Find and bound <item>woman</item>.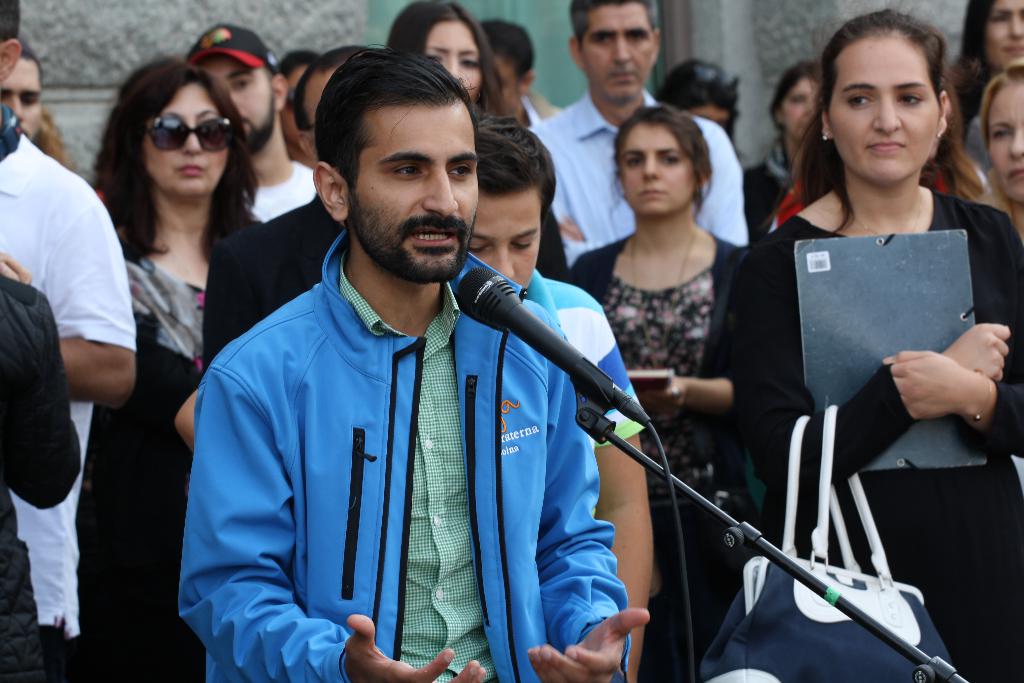
Bound: left=656, top=52, right=748, bottom=151.
